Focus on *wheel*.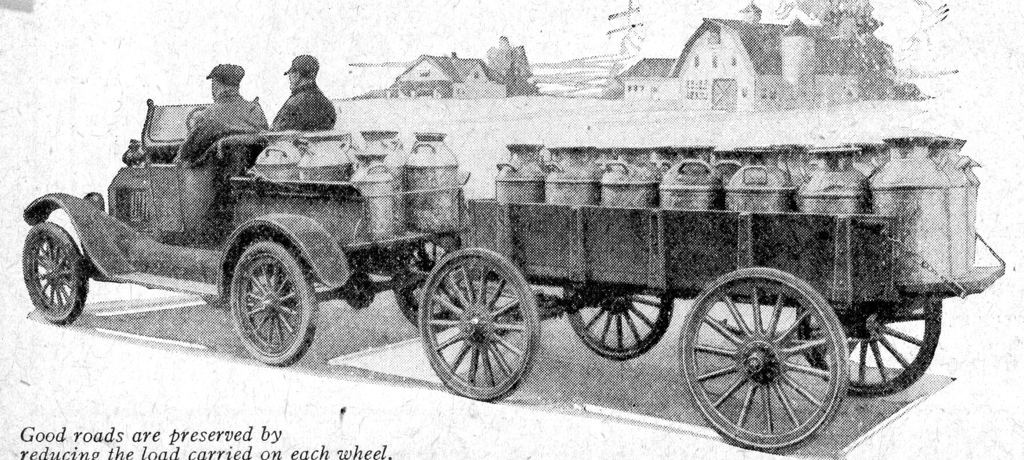
Focused at {"left": 682, "top": 268, "right": 857, "bottom": 430}.
